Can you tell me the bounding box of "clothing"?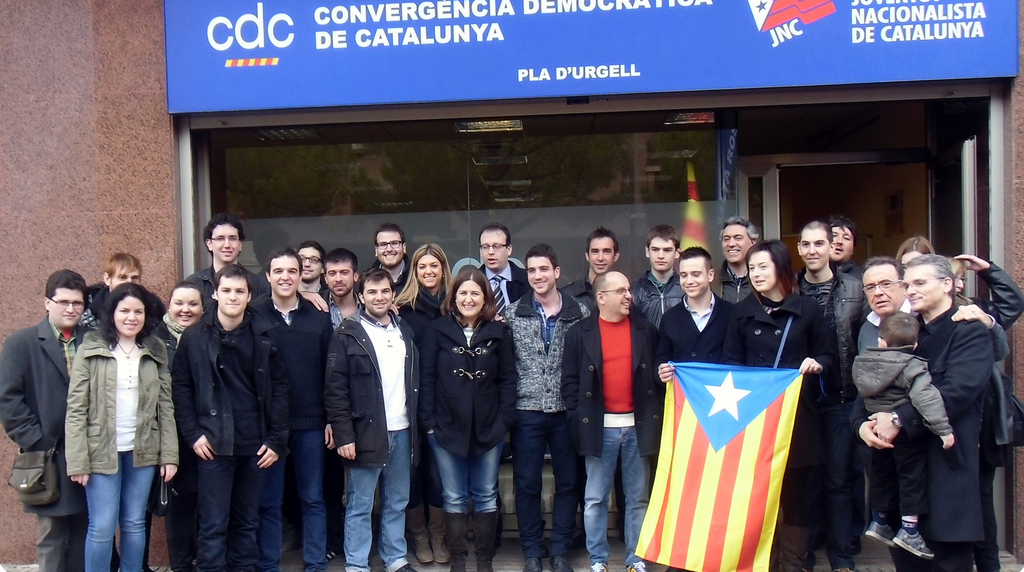
crop(787, 262, 863, 566).
